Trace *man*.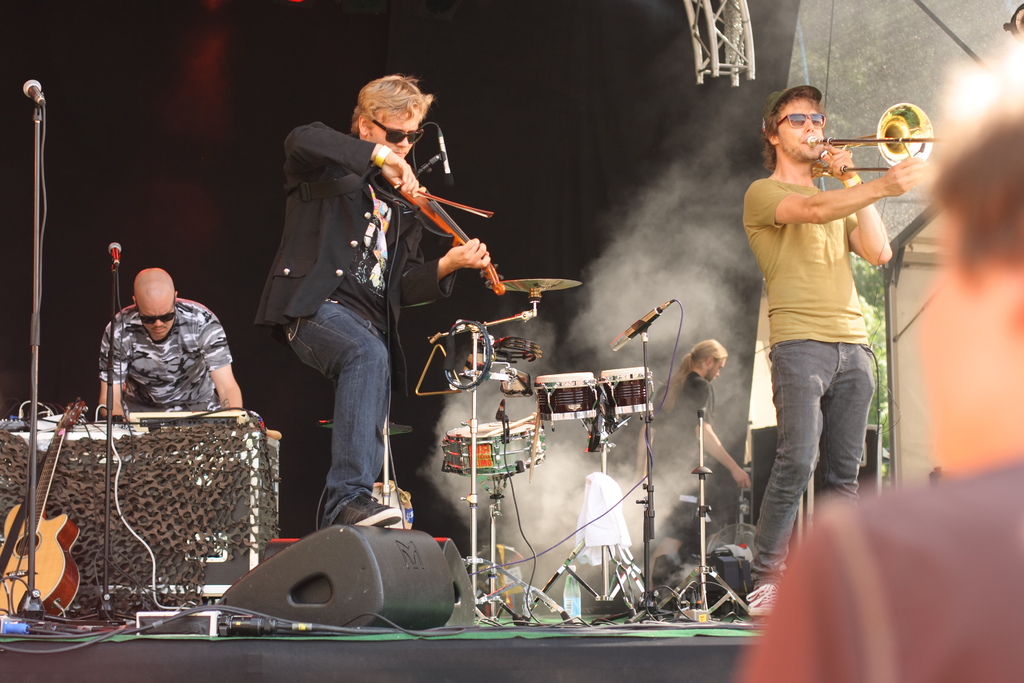
Traced to [left=99, top=265, right=245, bottom=415].
